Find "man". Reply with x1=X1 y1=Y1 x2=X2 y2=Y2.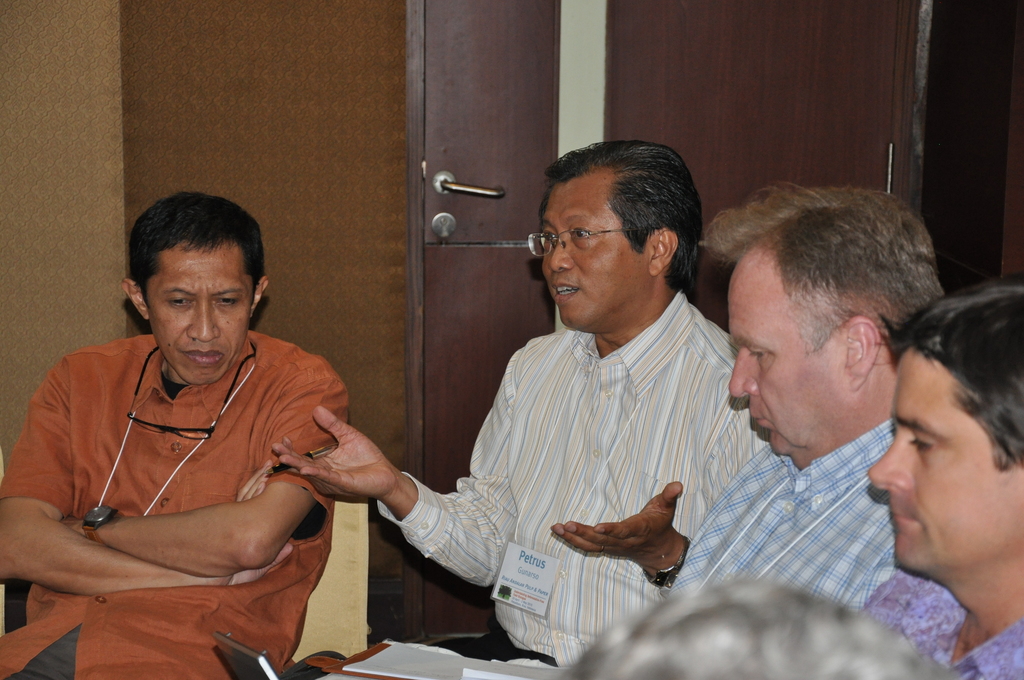
x1=10 y1=142 x2=428 y2=675.
